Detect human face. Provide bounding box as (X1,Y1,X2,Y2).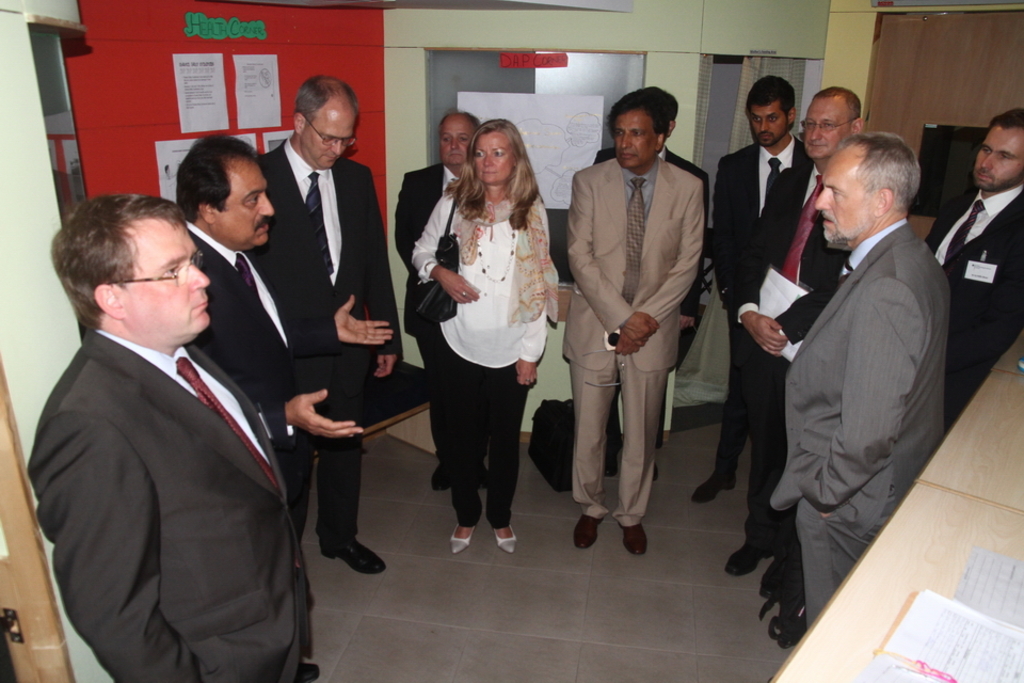
(116,219,213,343).
